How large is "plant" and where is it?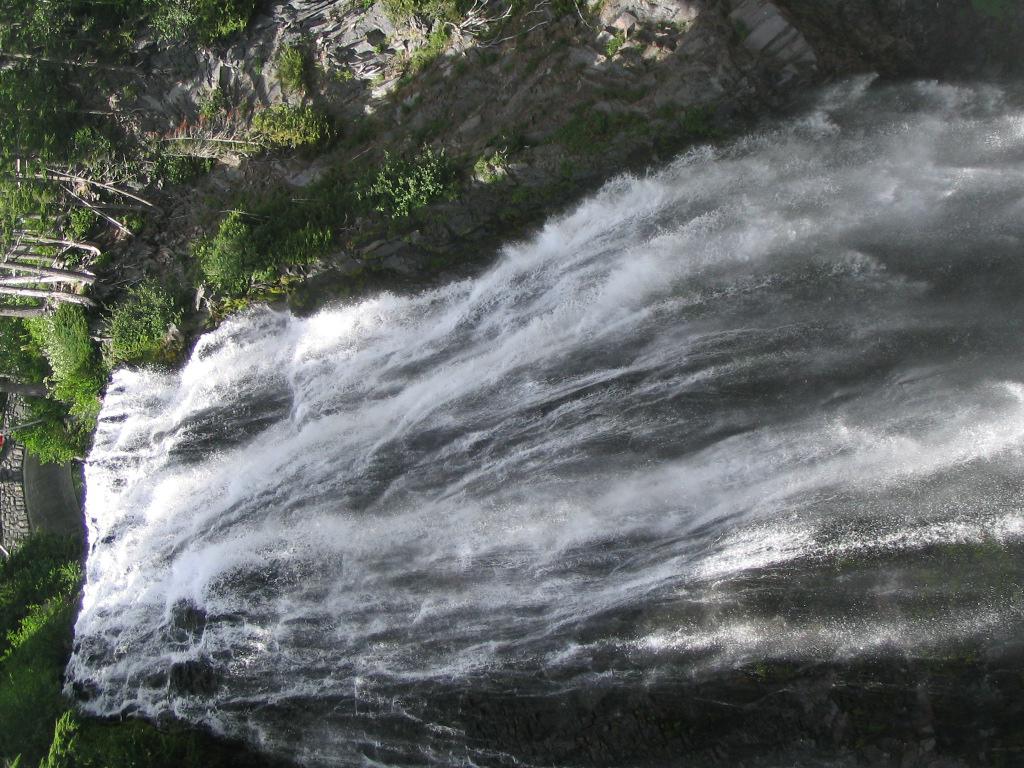
Bounding box: 269:26:320:99.
